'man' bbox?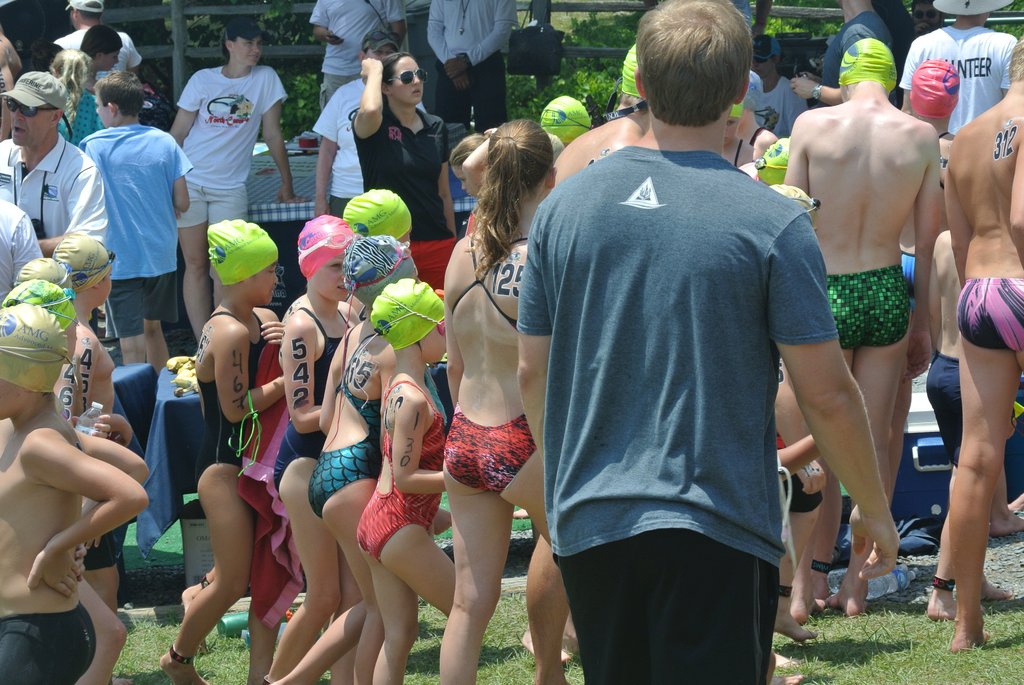
region(764, 10, 963, 602)
